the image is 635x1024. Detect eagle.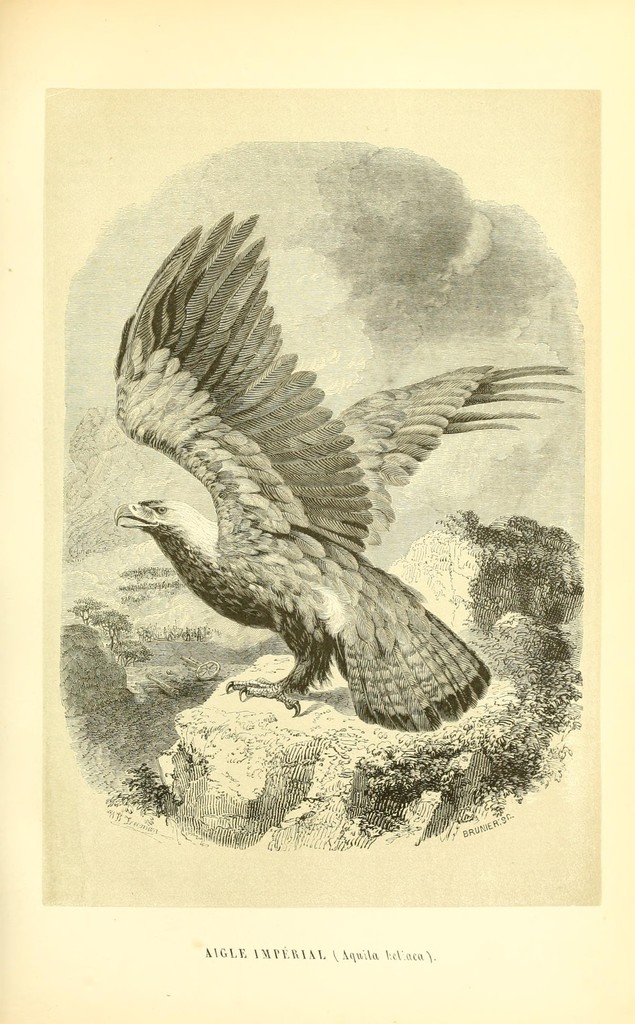
Detection: box=[101, 211, 583, 731].
